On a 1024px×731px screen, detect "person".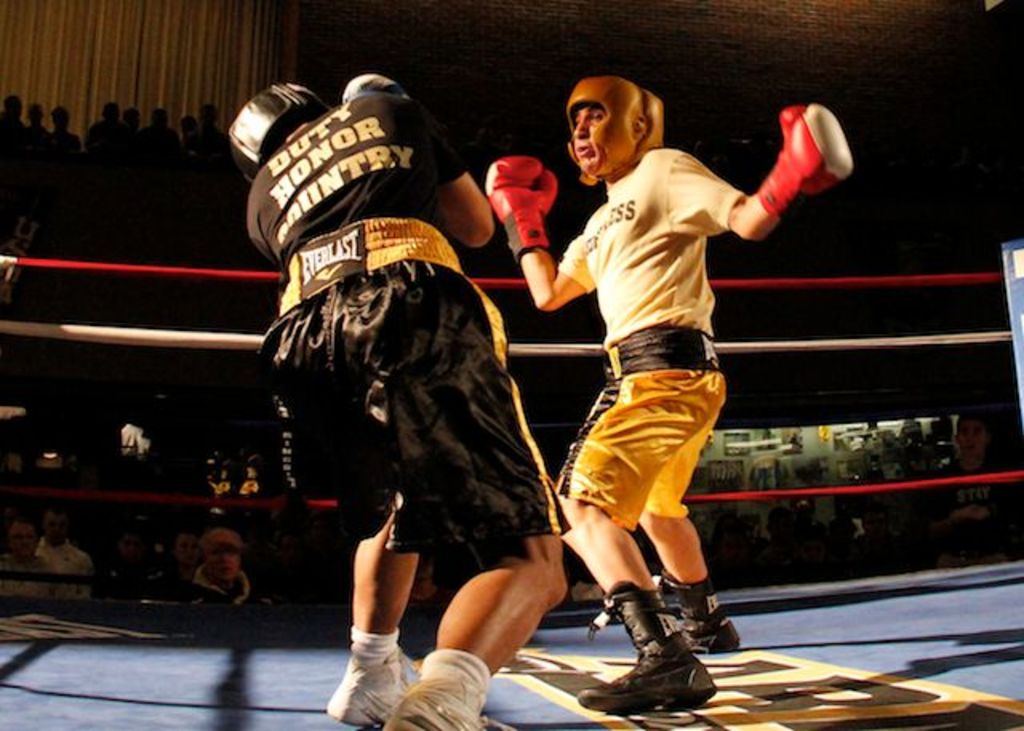
select_region(555, 24, 778, 730).
